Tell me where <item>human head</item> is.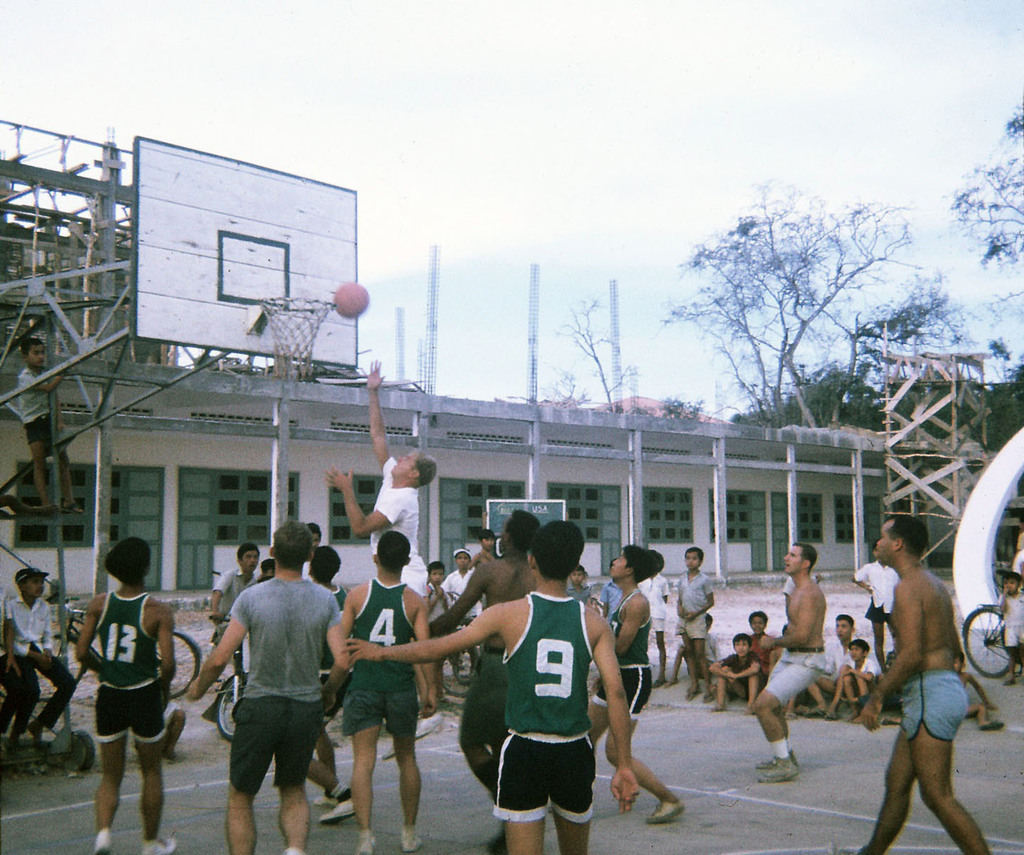
<item>human head</item> is at 451:542:473:570.
